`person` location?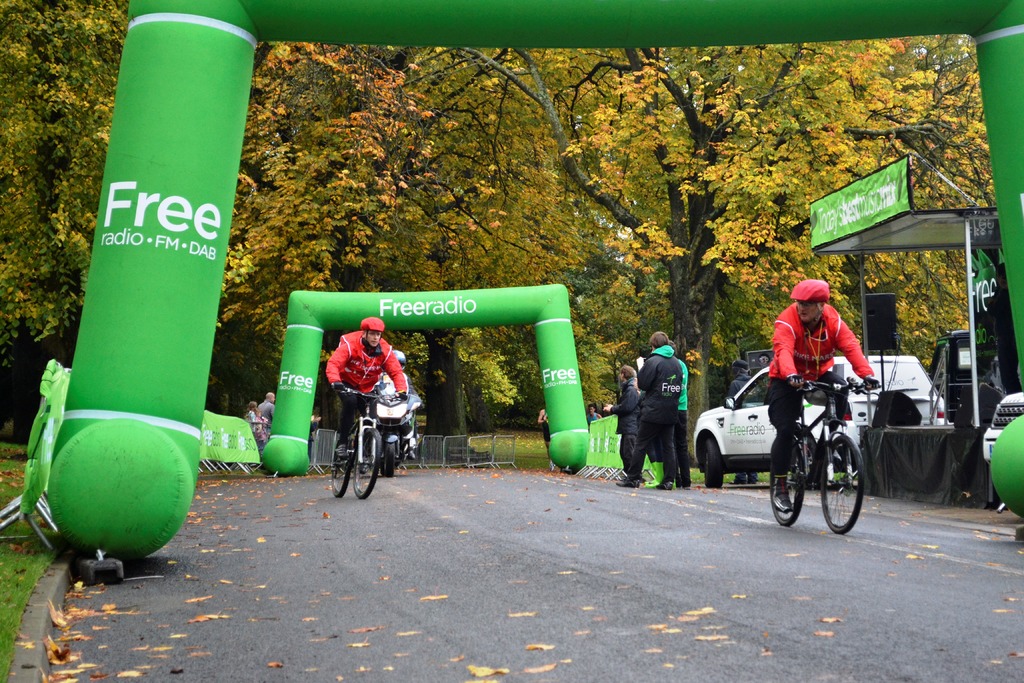
bbox=(241, 398, 262, 438)
